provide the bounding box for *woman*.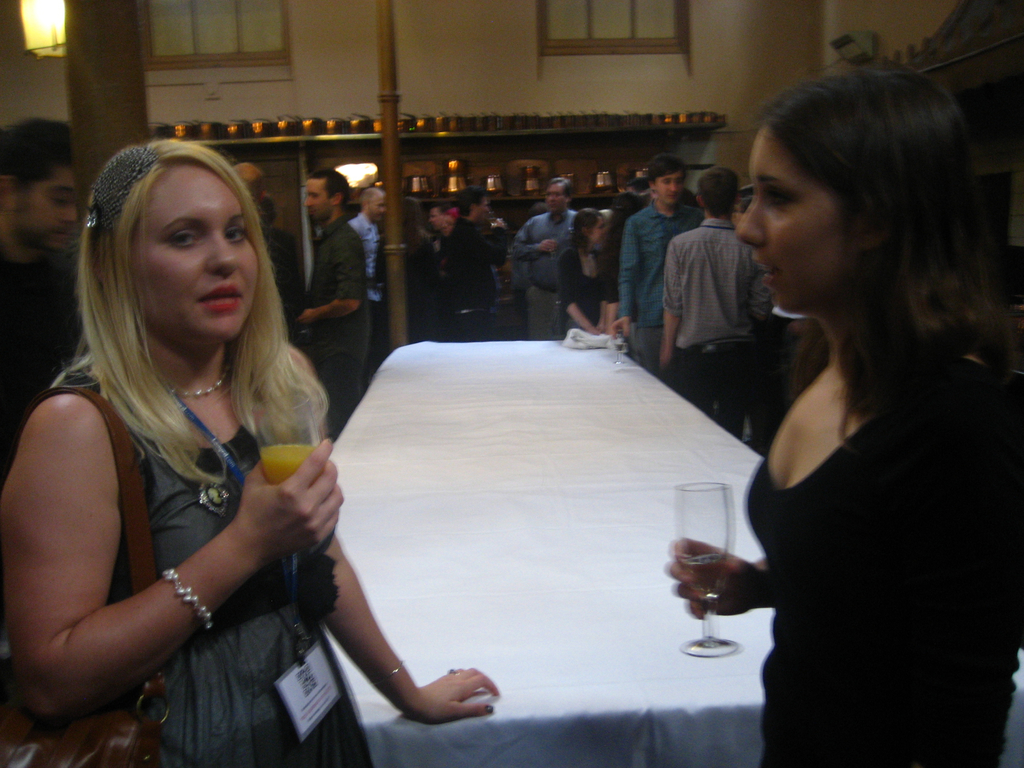
687/36/1018/762.
